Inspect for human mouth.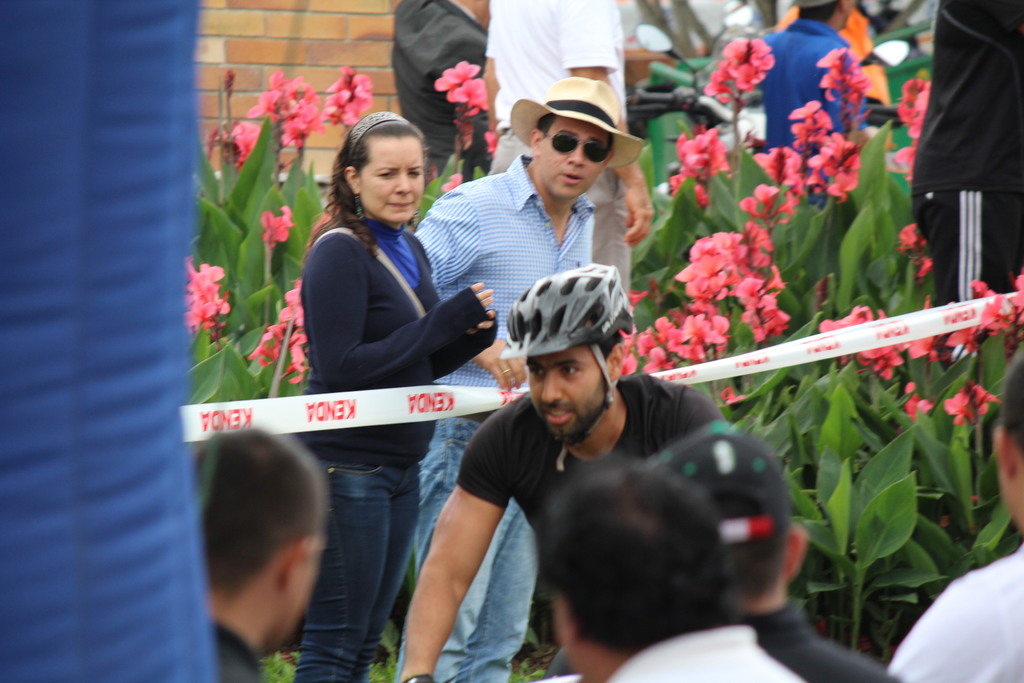
Inspection: {"left": 544, "top": 407, "right": 570, "bottom": 423}.
